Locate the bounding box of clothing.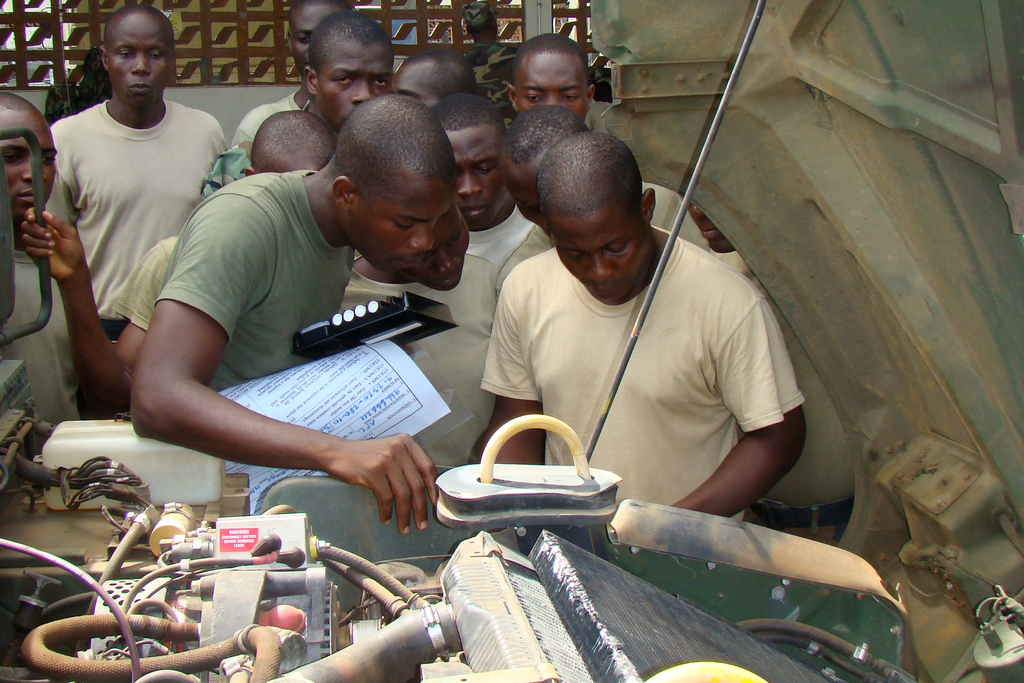
Bounding box: bbox=(470, 240, 820, 541).
